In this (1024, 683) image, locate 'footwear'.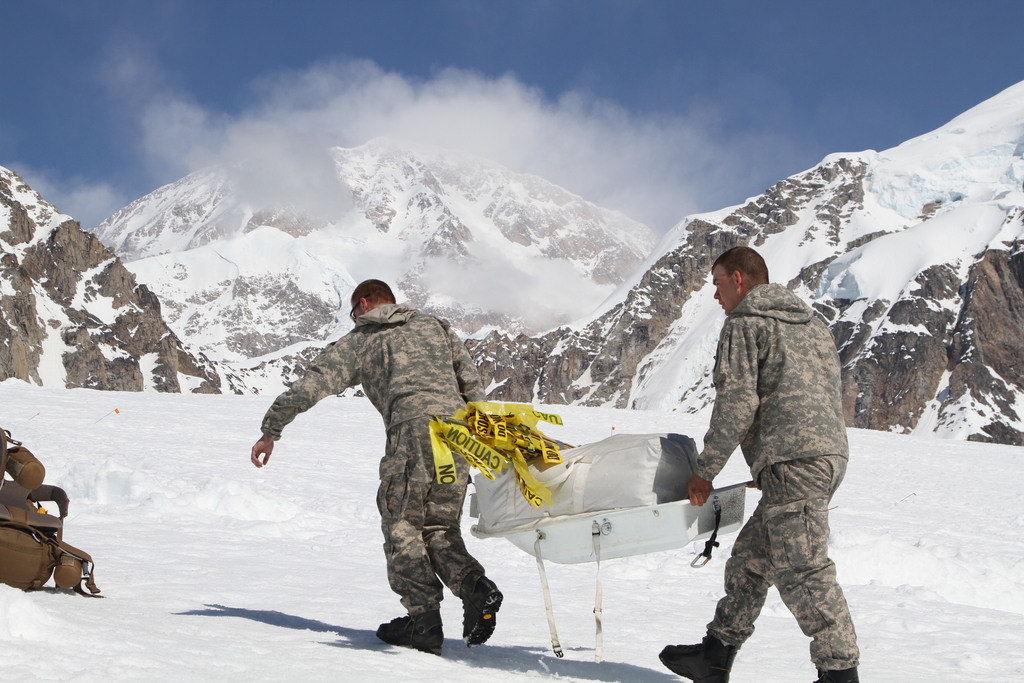
Bounding box: <bbox>814, 665, 862, 682</bbox>.
